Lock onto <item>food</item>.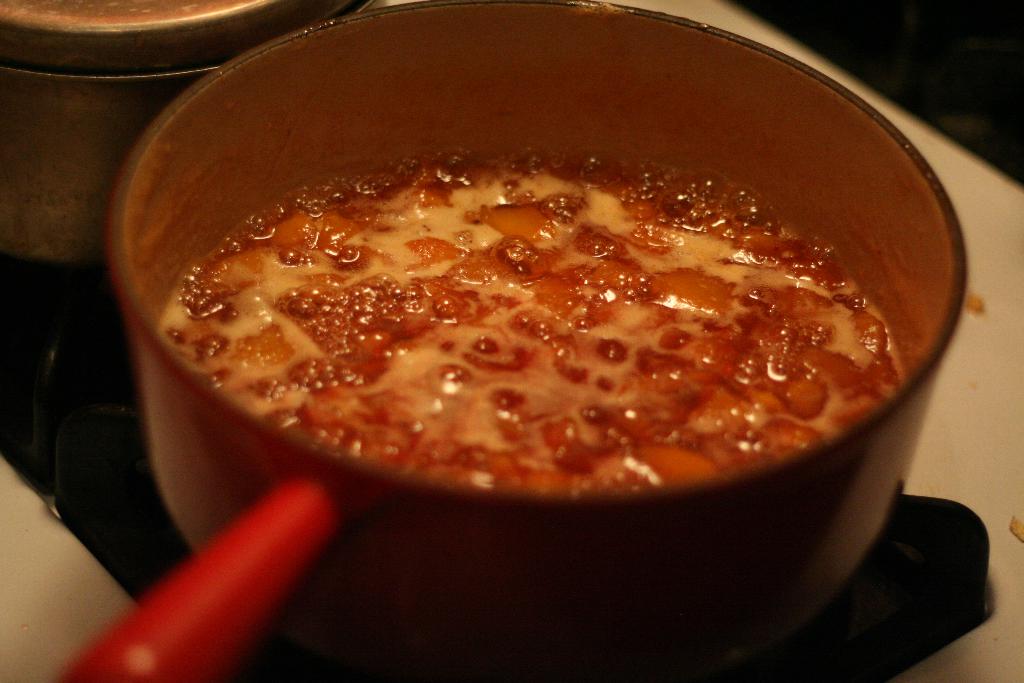
Locked: left=237, top=139, right=959, bottom=522.
